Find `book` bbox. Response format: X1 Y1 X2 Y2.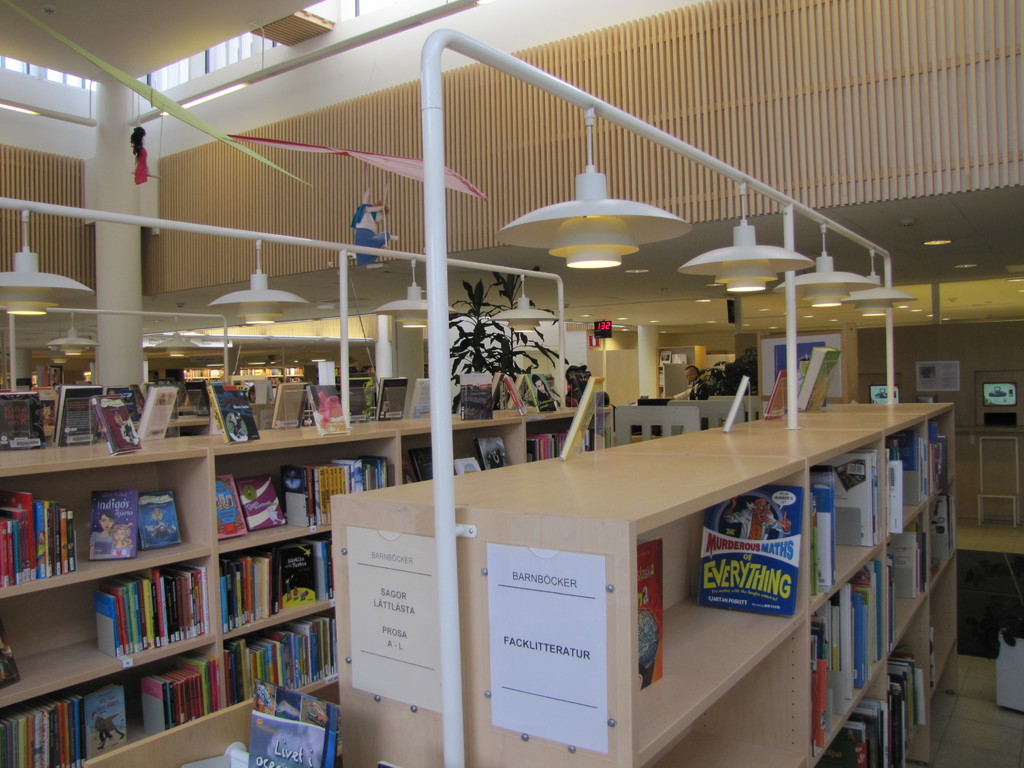
182 380 212 417.
